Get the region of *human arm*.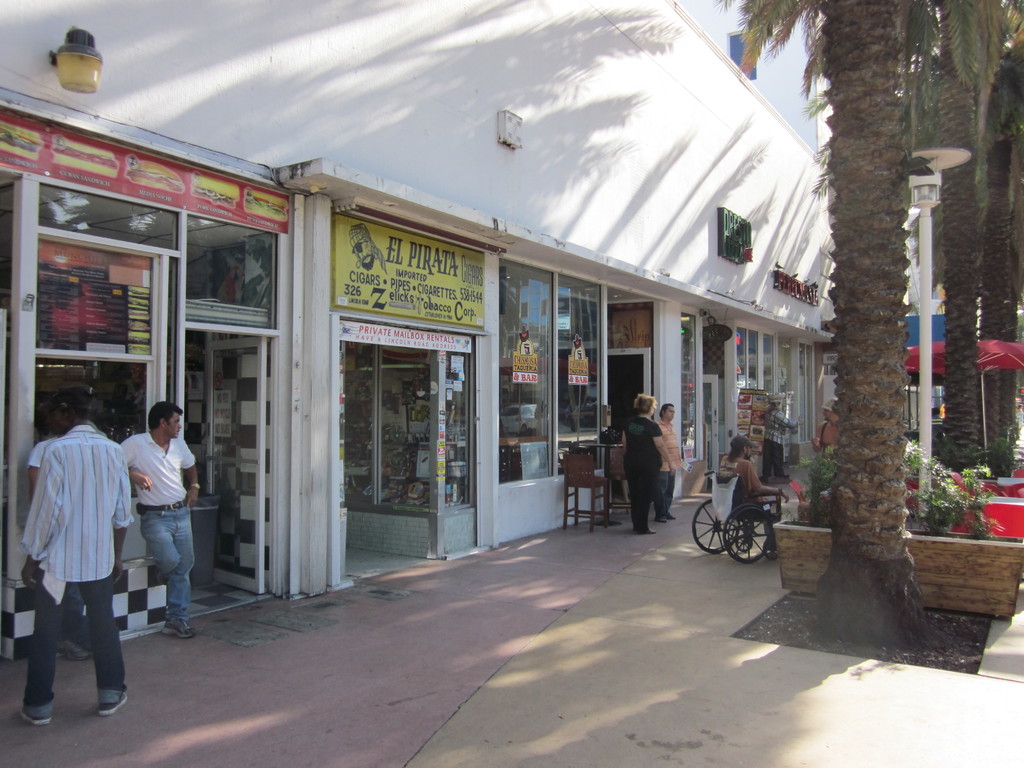
crop(113, 452, 138, 582).
